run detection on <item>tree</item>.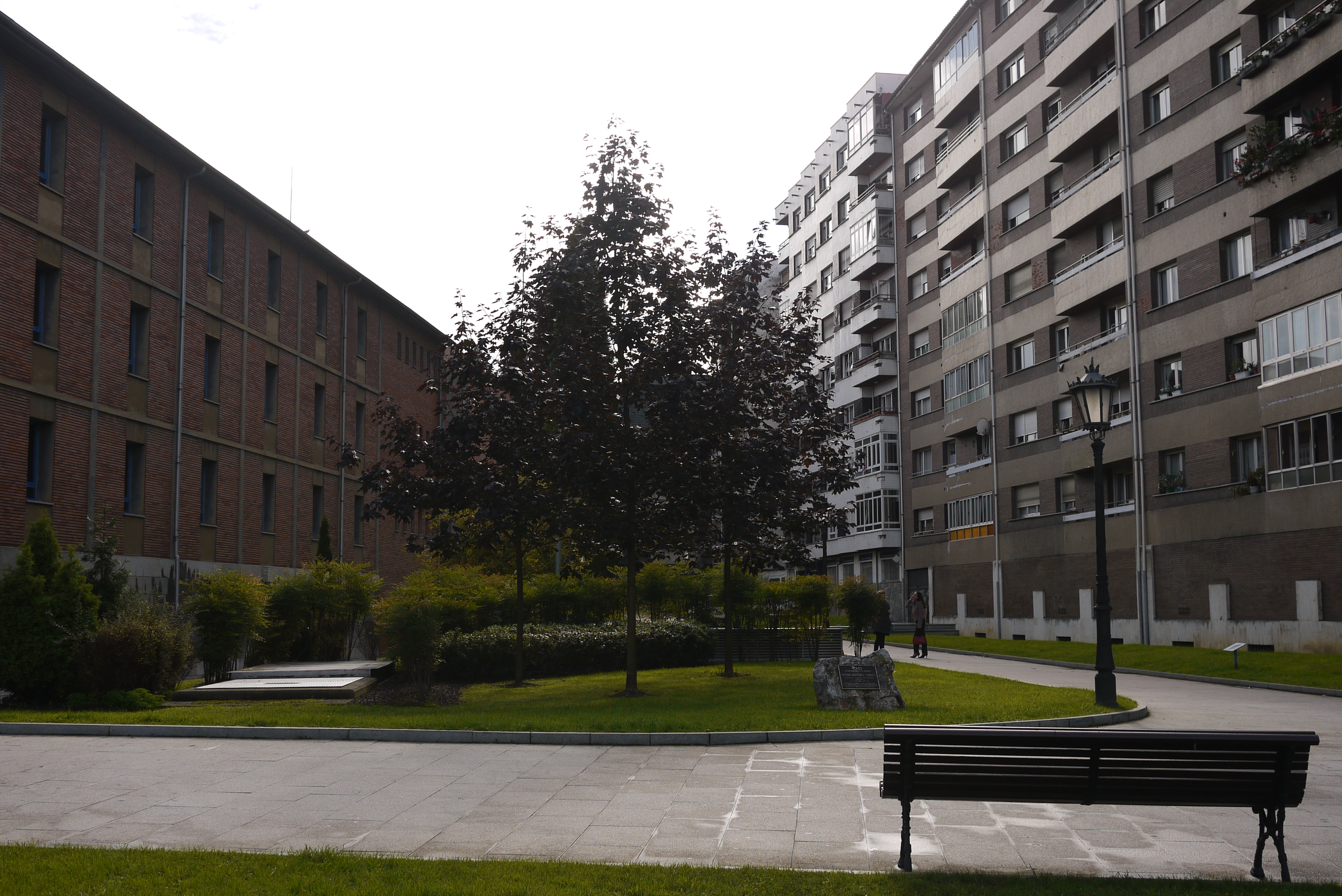
Result: {"x1": 92, "y1": 189, "x2": 125, "y2": 220}.
